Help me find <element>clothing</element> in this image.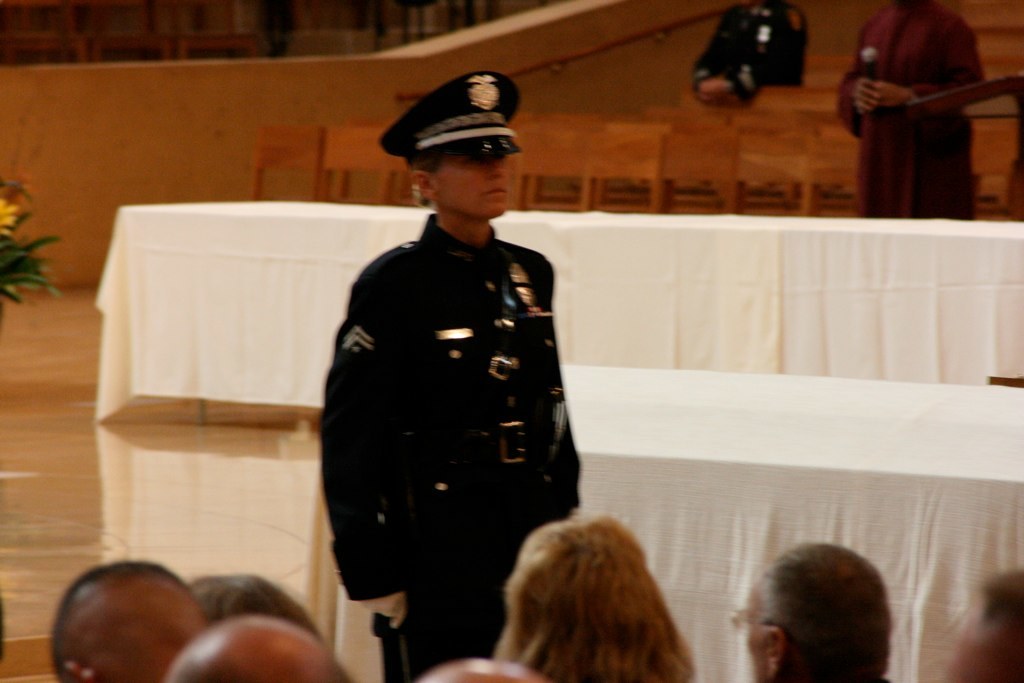
Found it: Rect(696, 0, 813, 94).
